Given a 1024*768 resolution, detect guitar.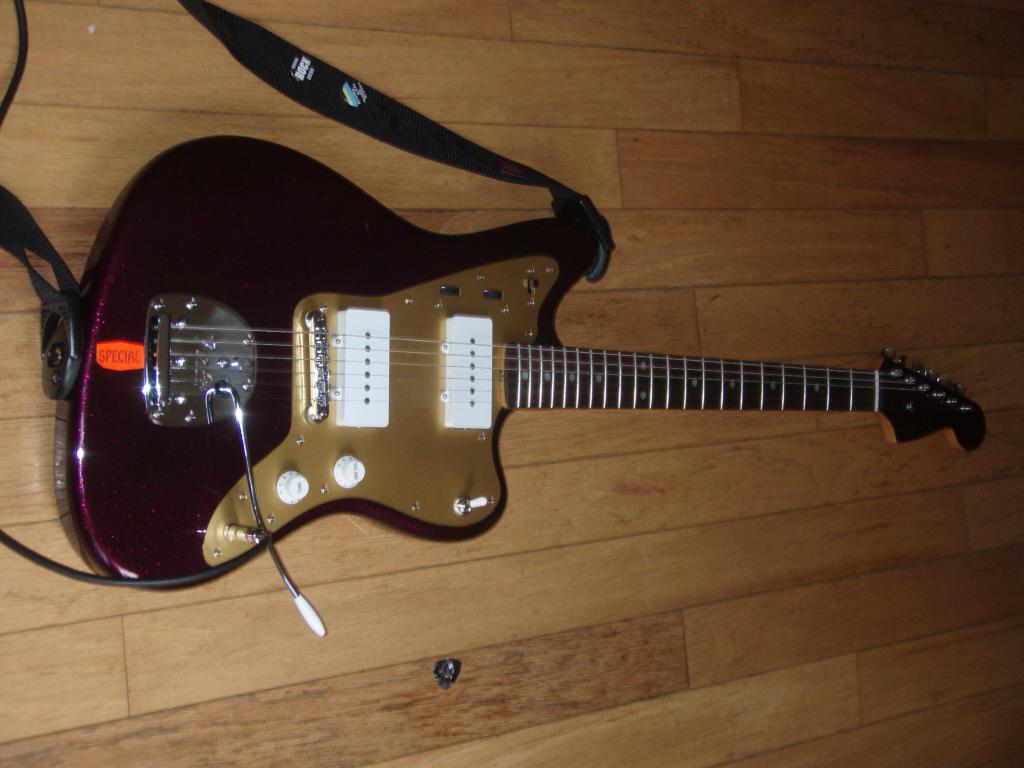
(27,155,974,581).
